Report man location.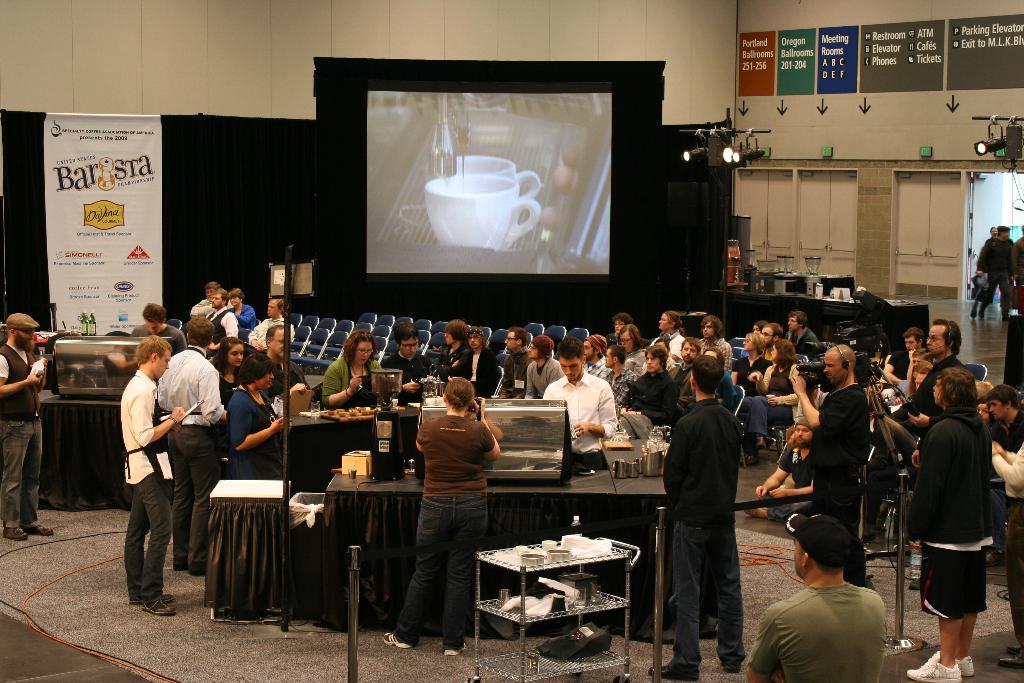
Report: bbox=(749, 514, 886, 682).
